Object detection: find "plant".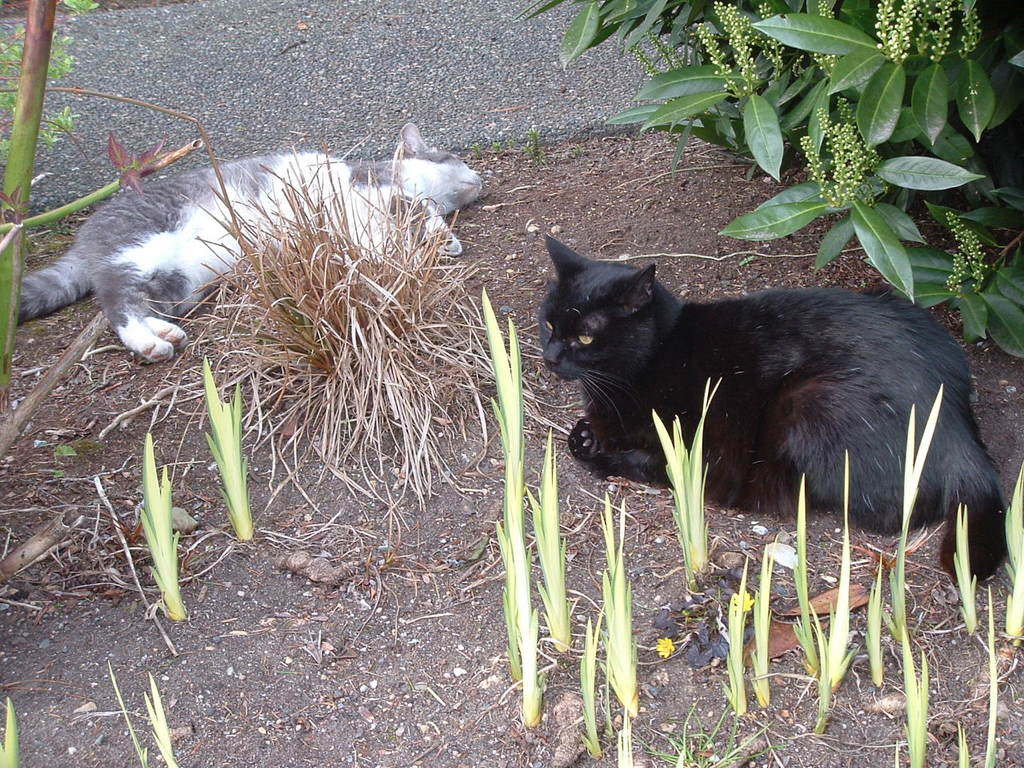
box=[571, 612, 607, 760].
